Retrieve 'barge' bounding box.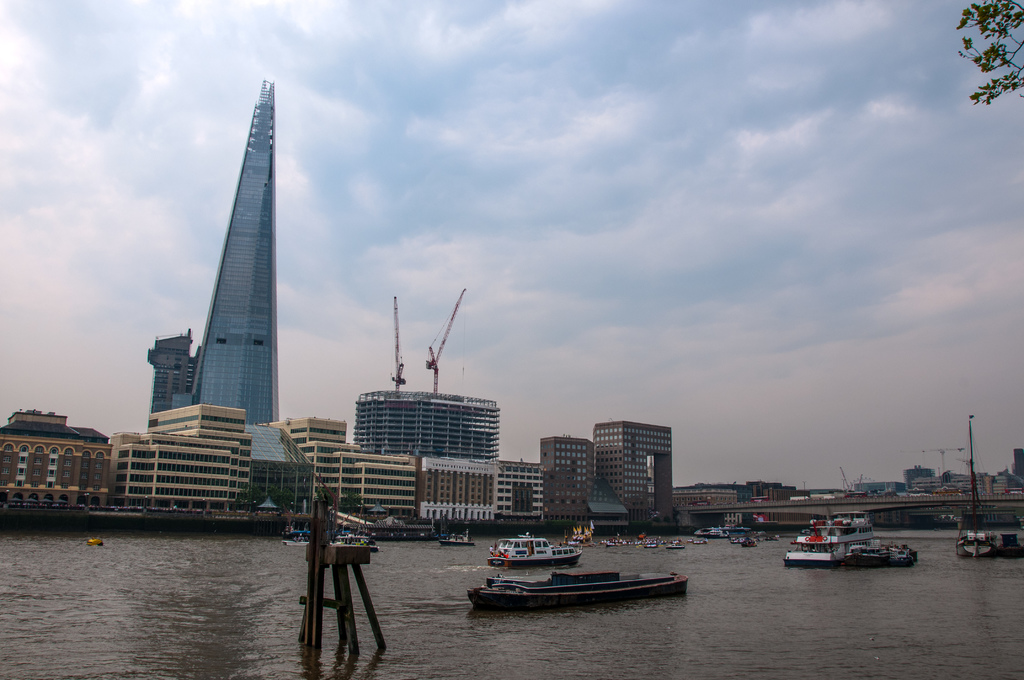
Bounding box: 845, 540, 916, 571.
